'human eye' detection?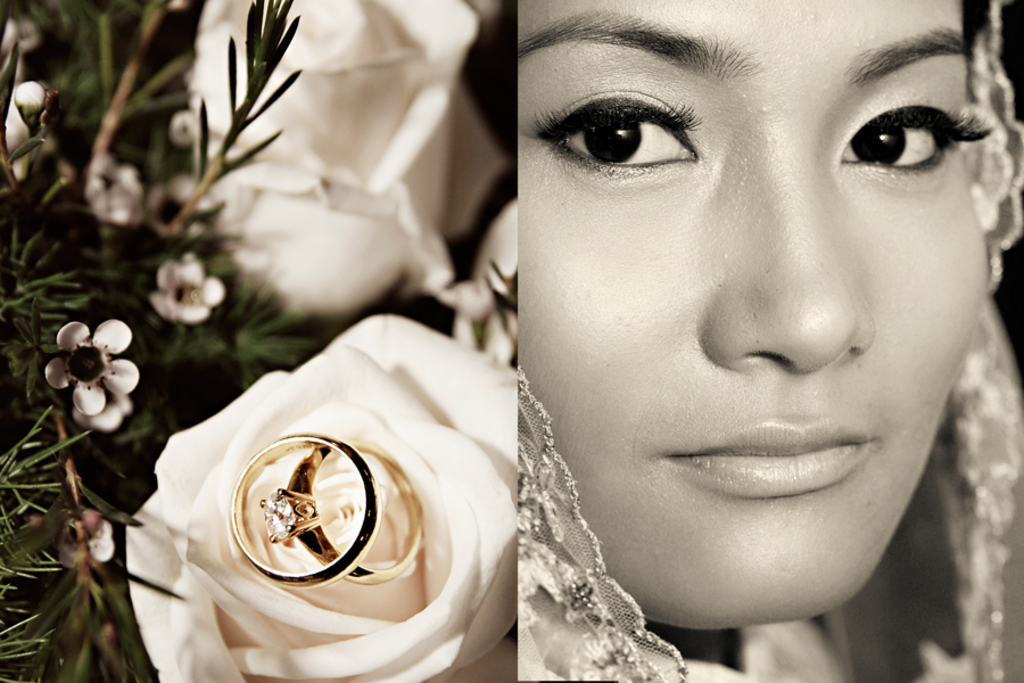
[835, 94, 996, 181]
